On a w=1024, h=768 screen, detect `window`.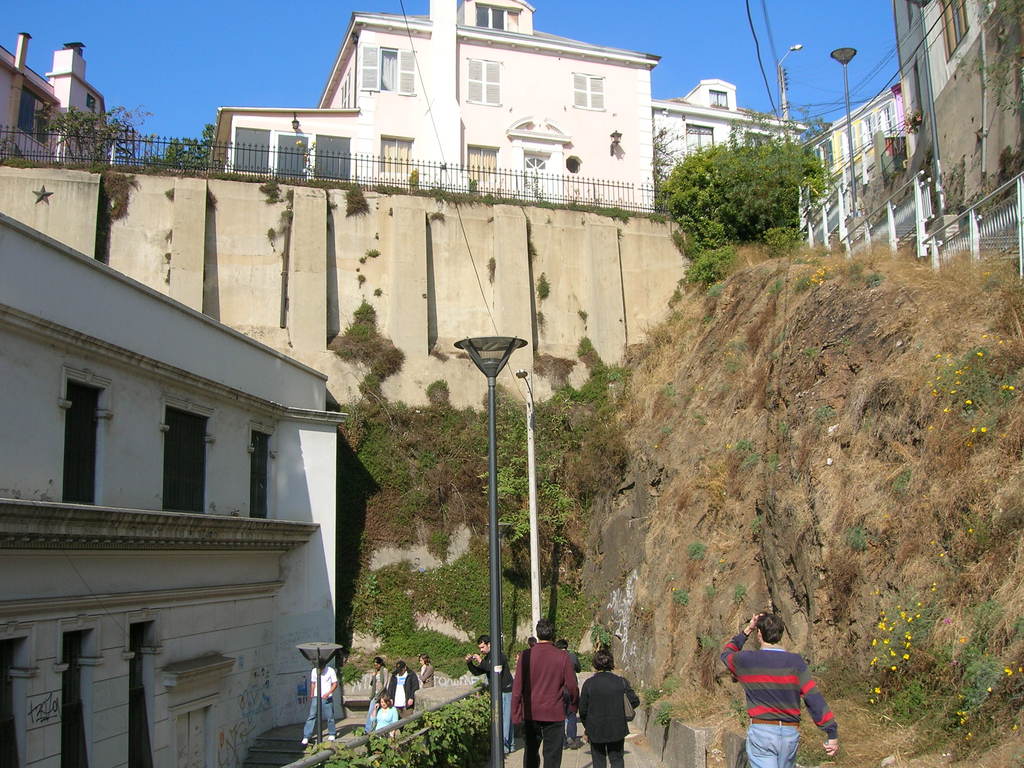
select_region(472, 58, 512, 109).
